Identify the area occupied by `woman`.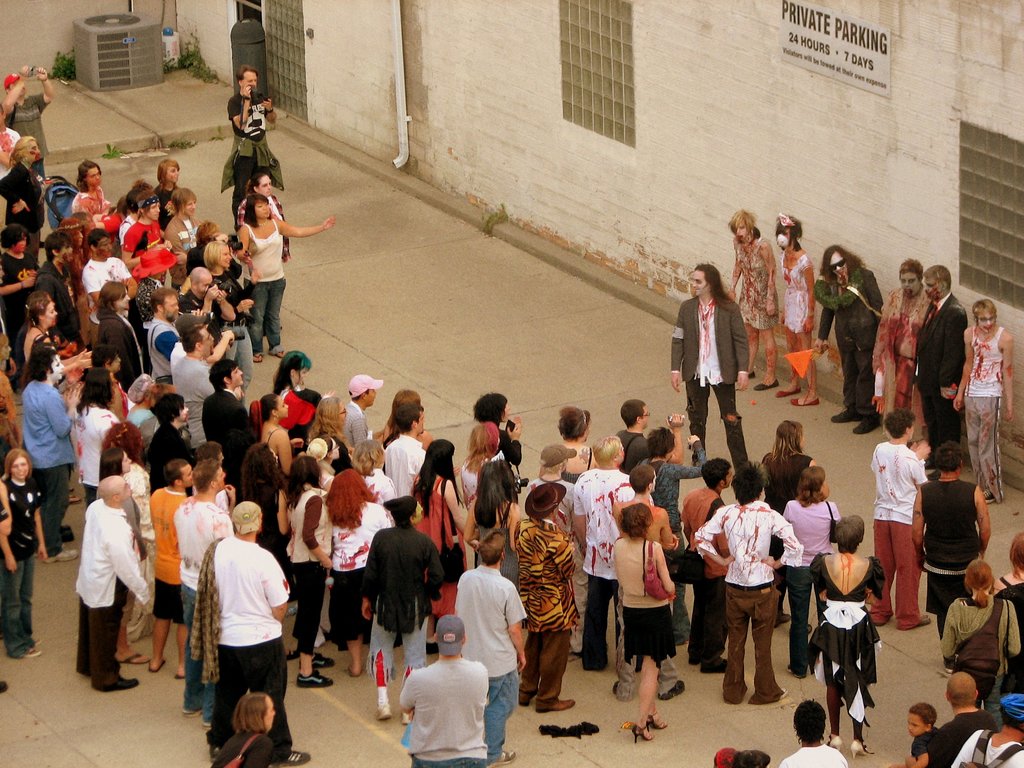
Area: [x1=310, y1=394, x2=353, y2=468].
